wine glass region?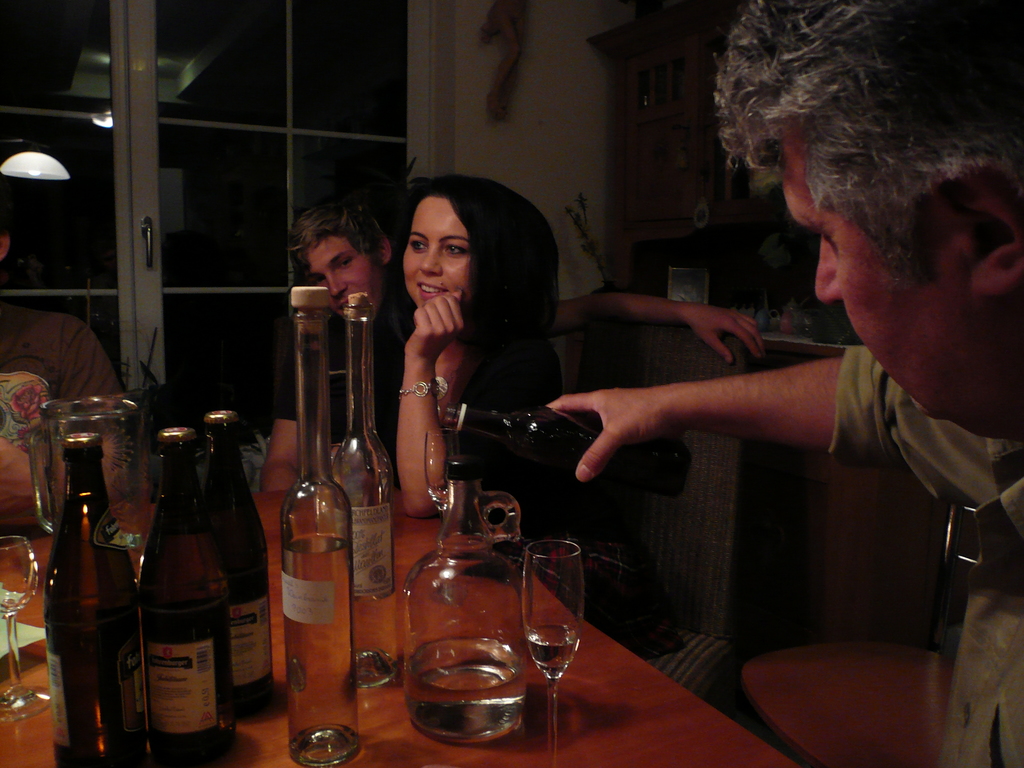
422/430/474/520
